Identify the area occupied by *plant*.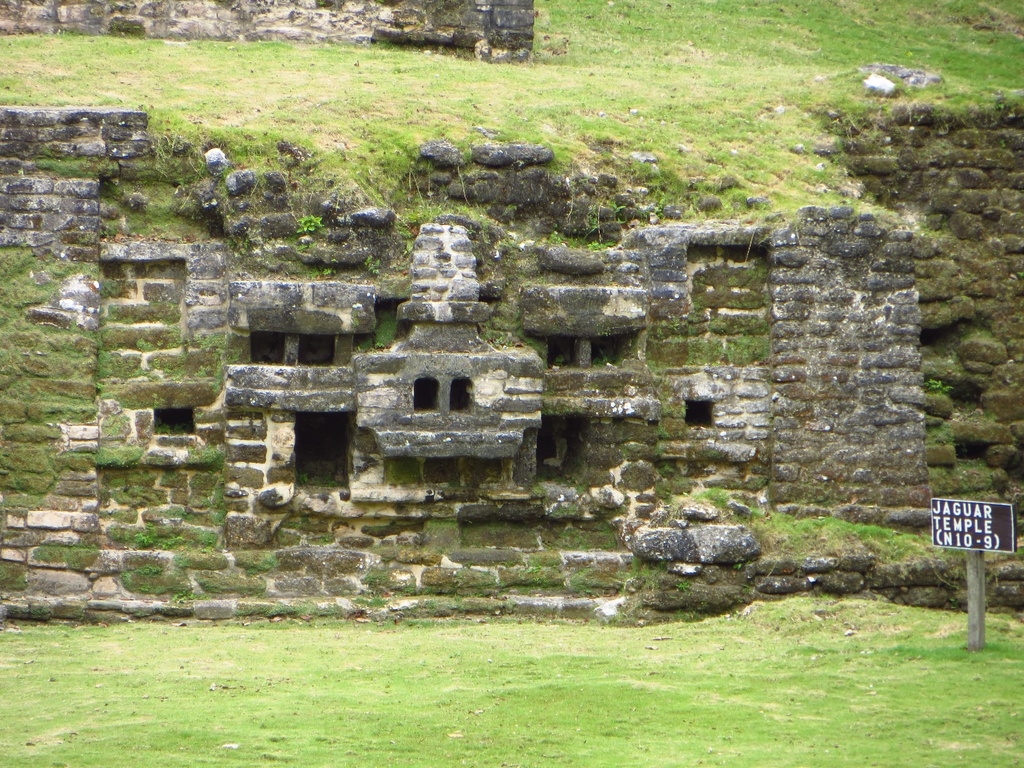
Area: bbox=(915, 373, 954, 396).
